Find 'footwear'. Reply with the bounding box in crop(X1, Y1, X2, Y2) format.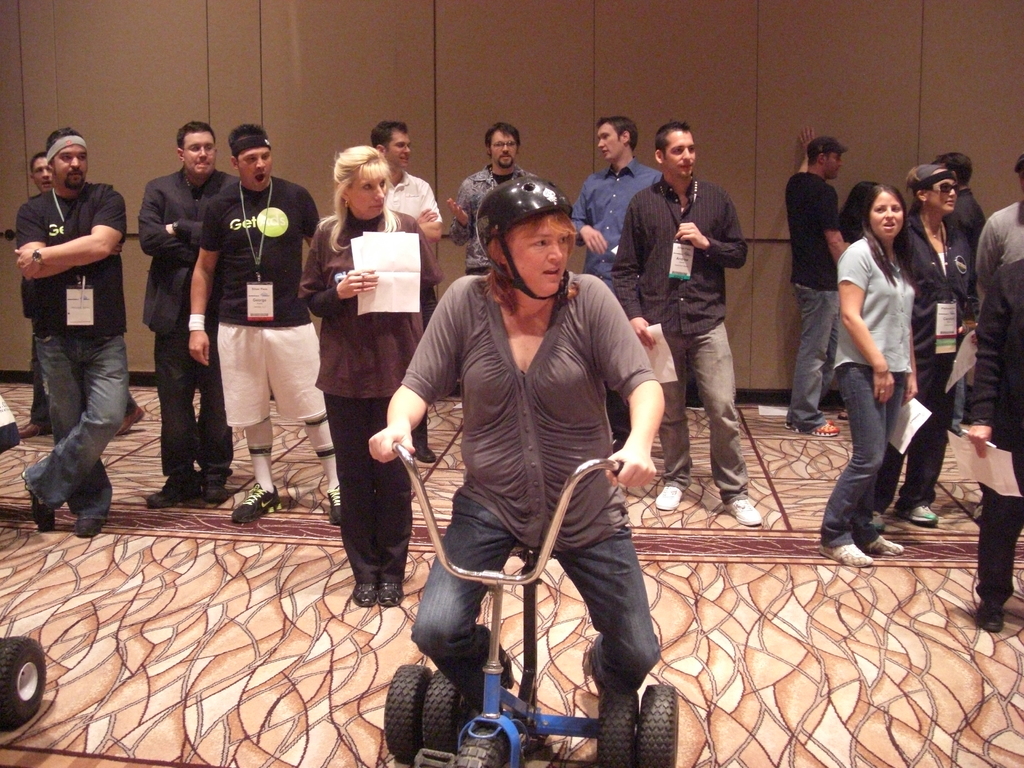
crop(75, 518, 106, 535).
